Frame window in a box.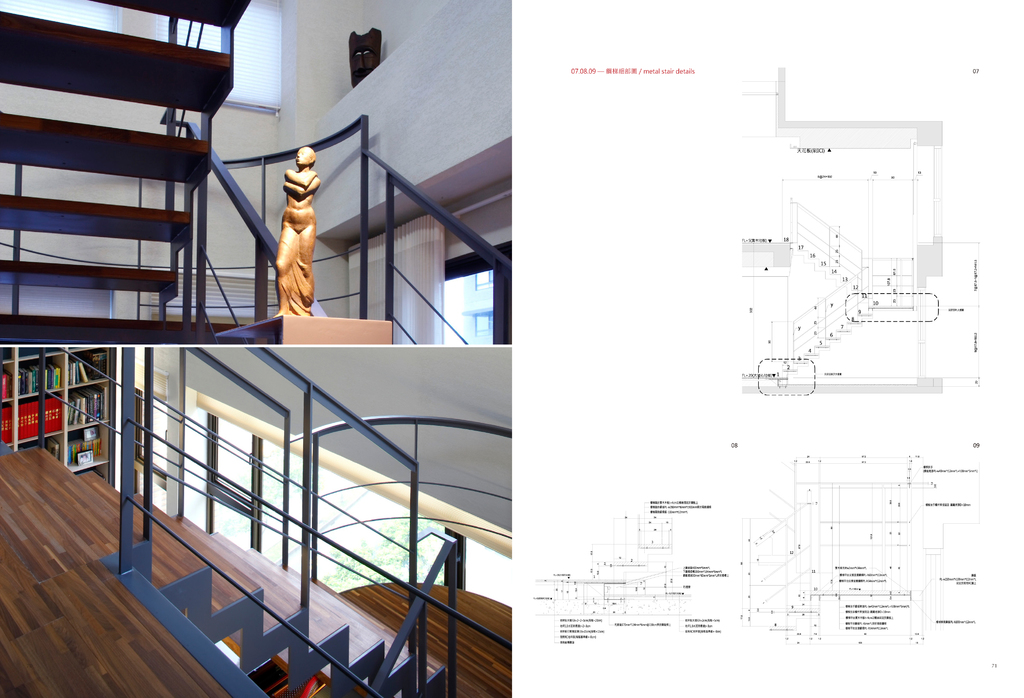
box=[0, 0, 282, 111].
